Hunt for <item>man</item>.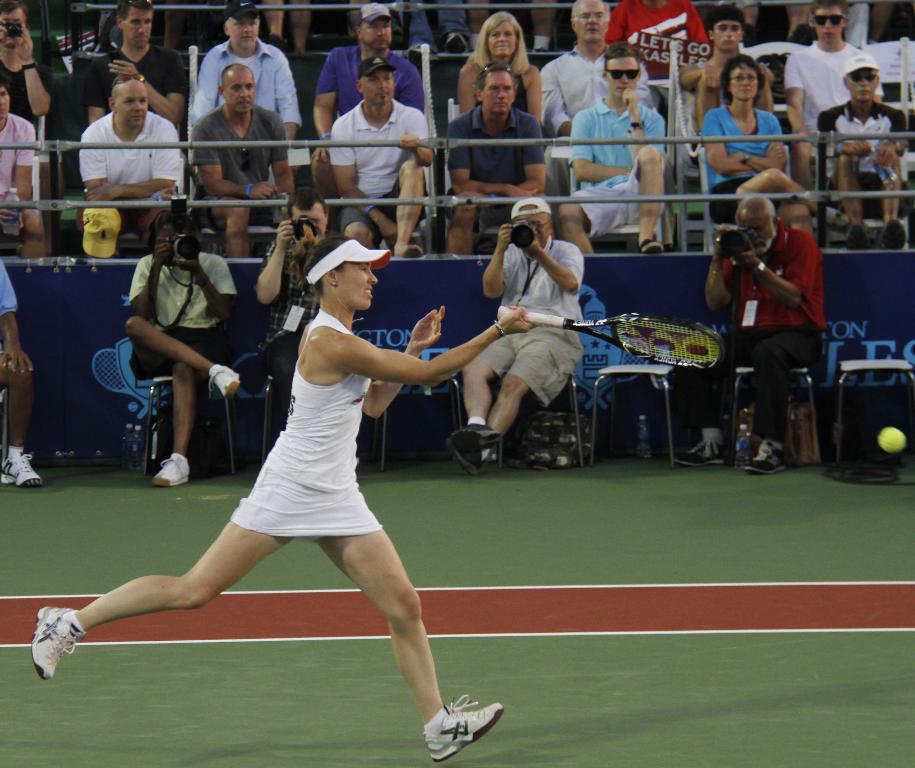
Hunted down at [left=121, top=215, right=233, bottom=505].
